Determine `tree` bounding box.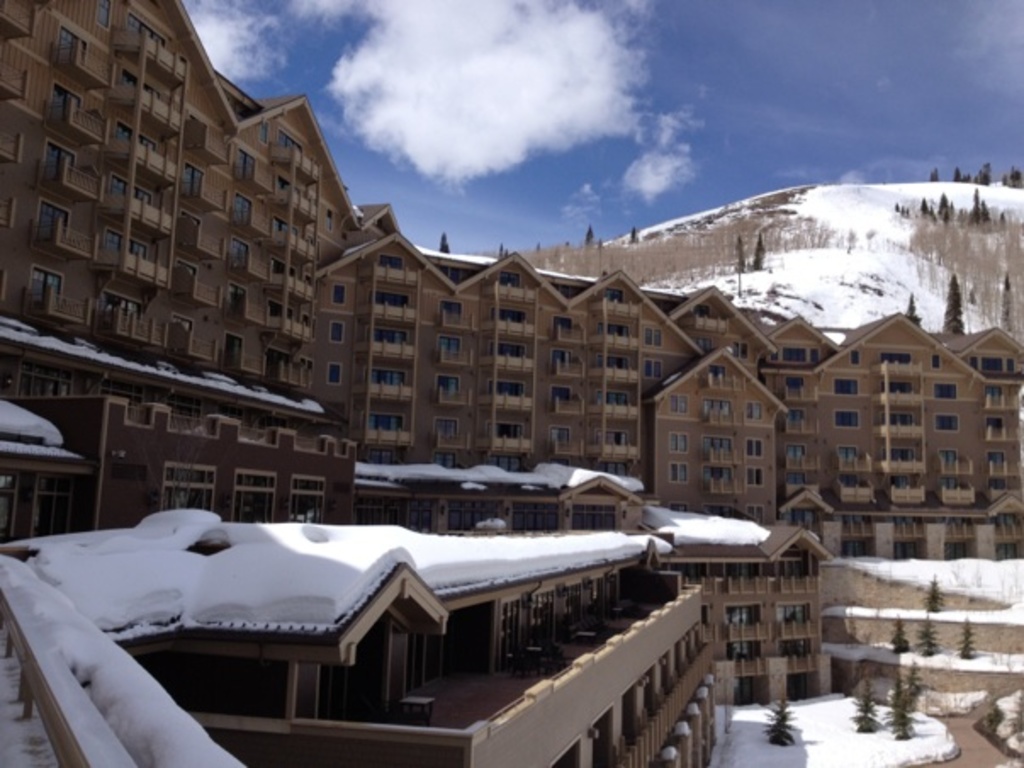
Determined: x1=920 y1=622 x2=948 y2=659.
